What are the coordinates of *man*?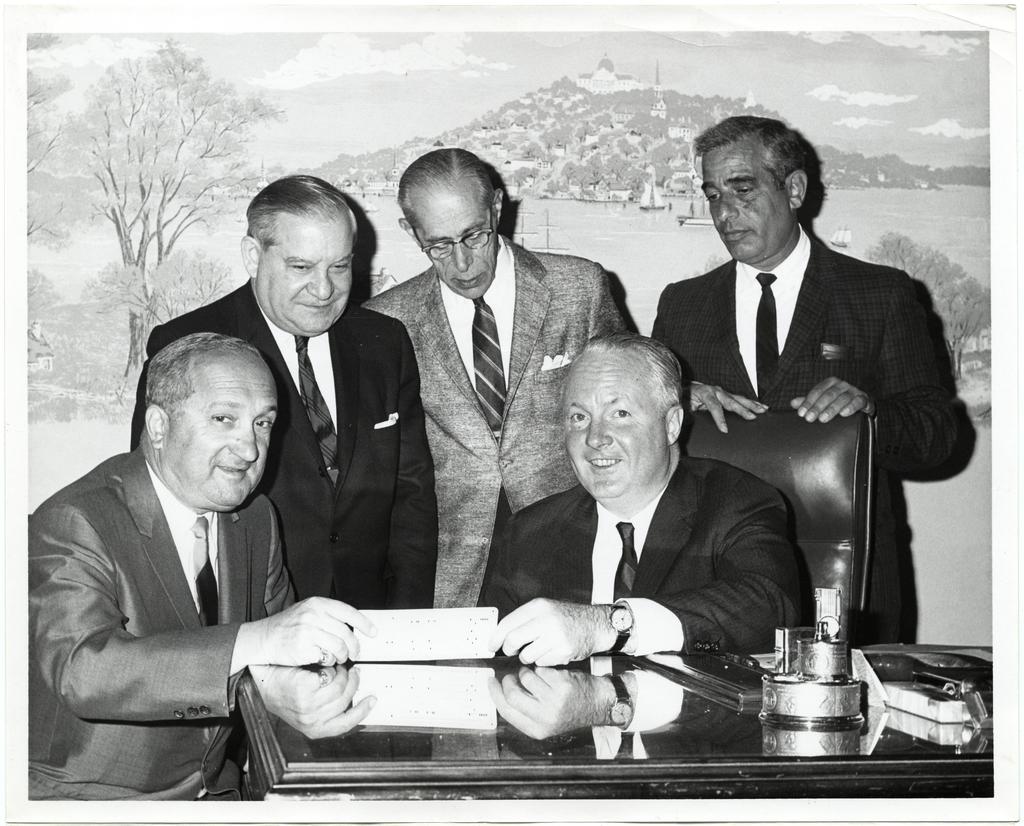
{"left": 503, "top": 339, "right": 820, "bottom": 678}.
